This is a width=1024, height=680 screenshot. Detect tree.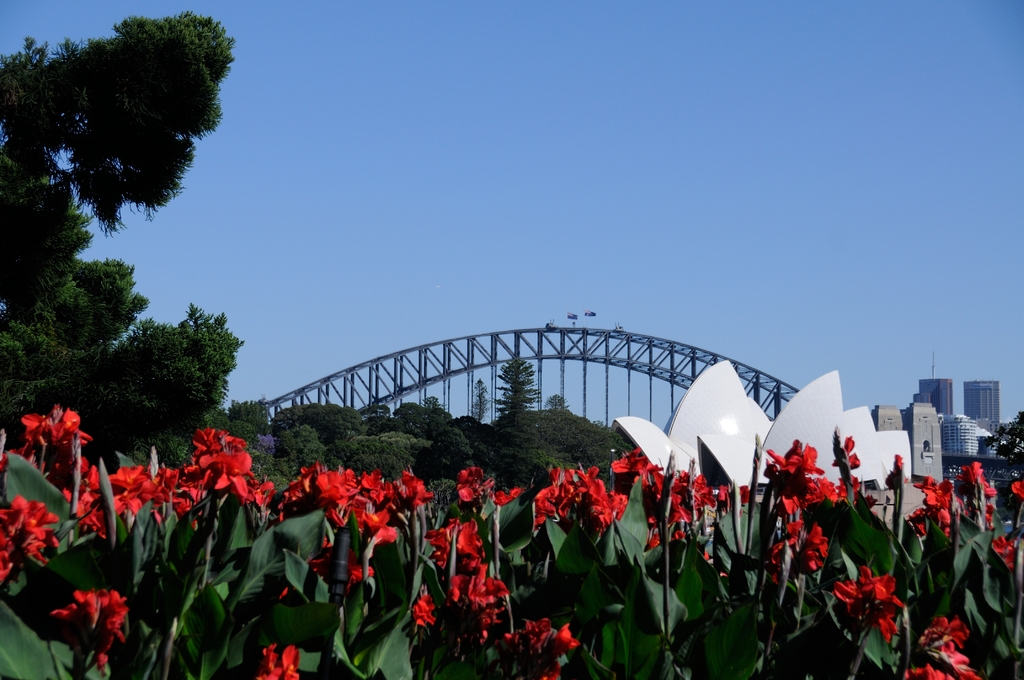
[x1=988, y1=409, x2=1023, y2=478].
